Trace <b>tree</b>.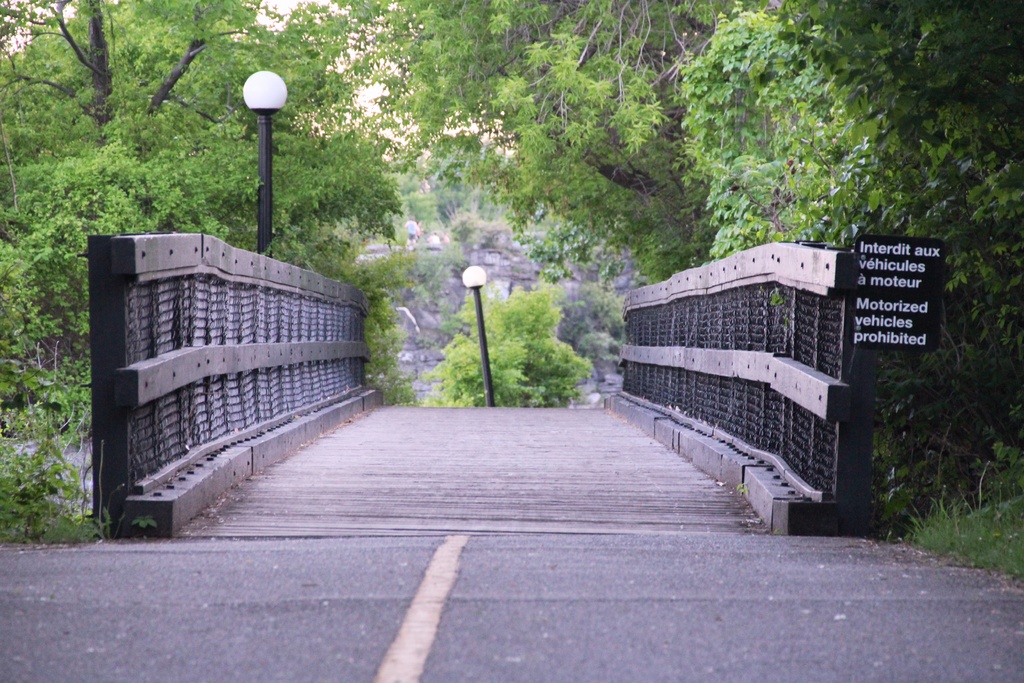
Traced to [0,0,401,427].
